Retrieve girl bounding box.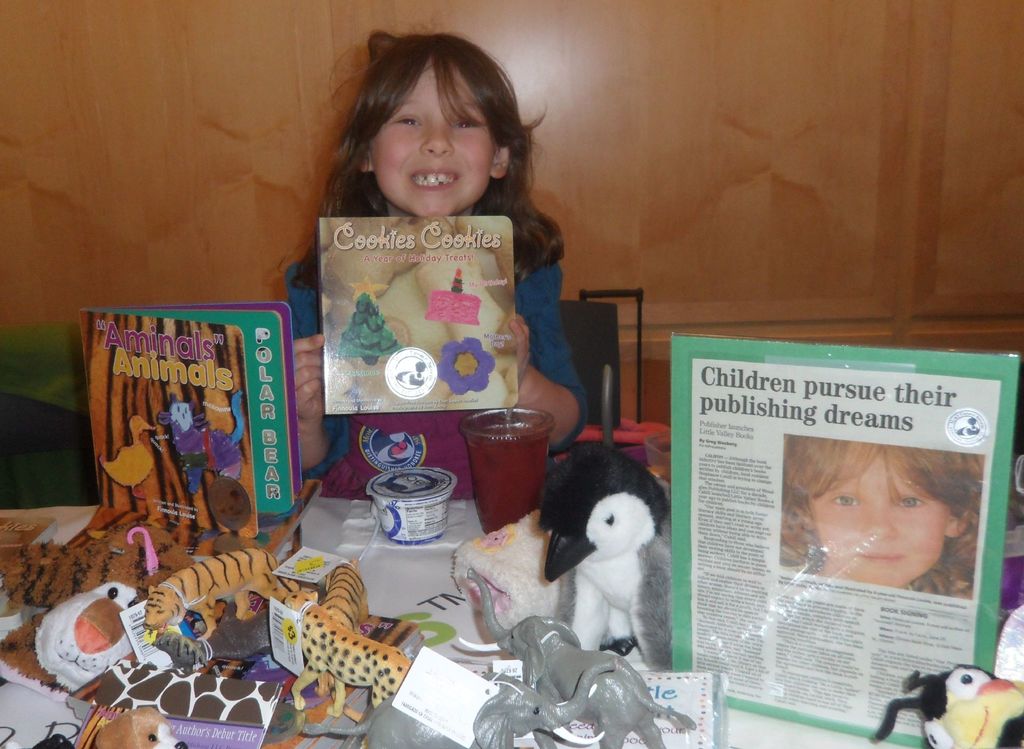
Bounding box: (x1=284, y1=13, x2=588, y2=501).
